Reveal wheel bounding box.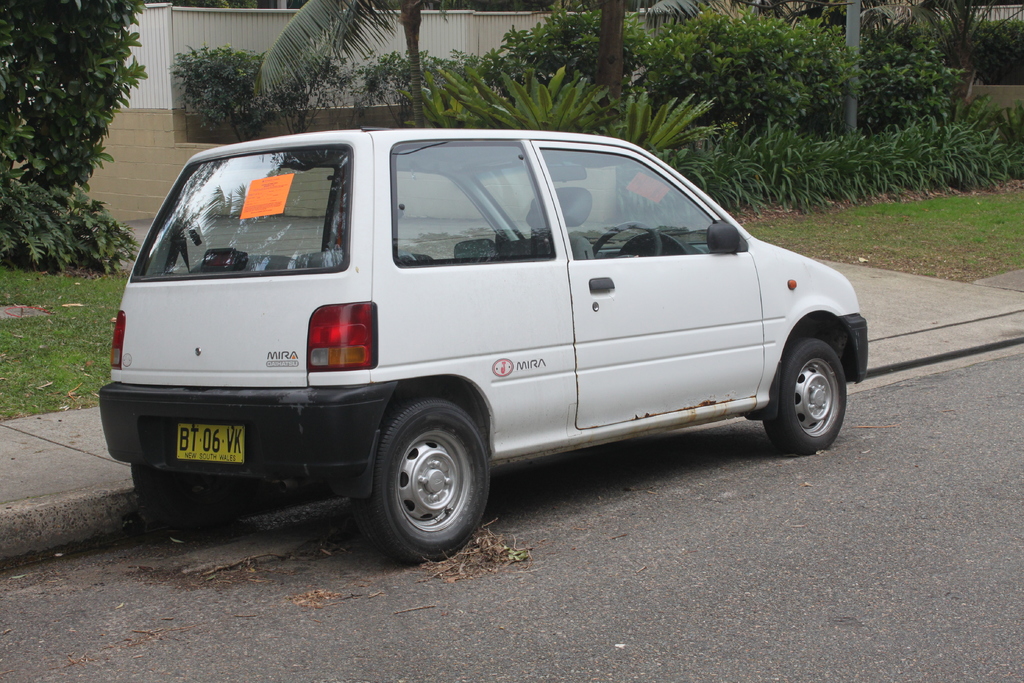
Revealed: select_region(595, 222, 666, 260).
